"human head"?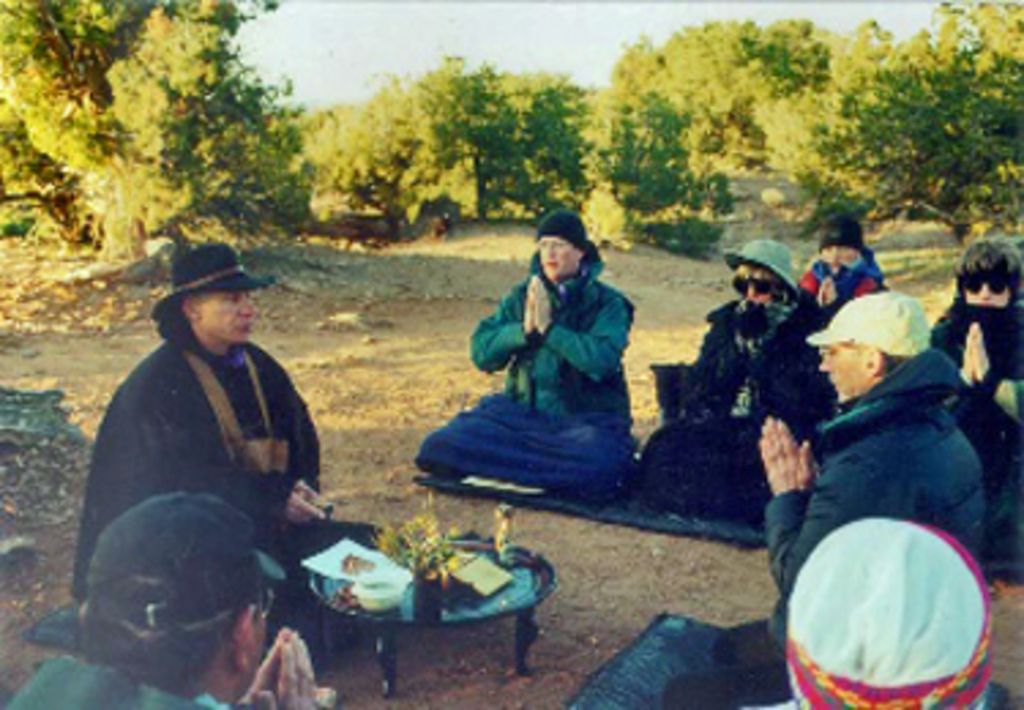
[806, 287, 937, 401]
